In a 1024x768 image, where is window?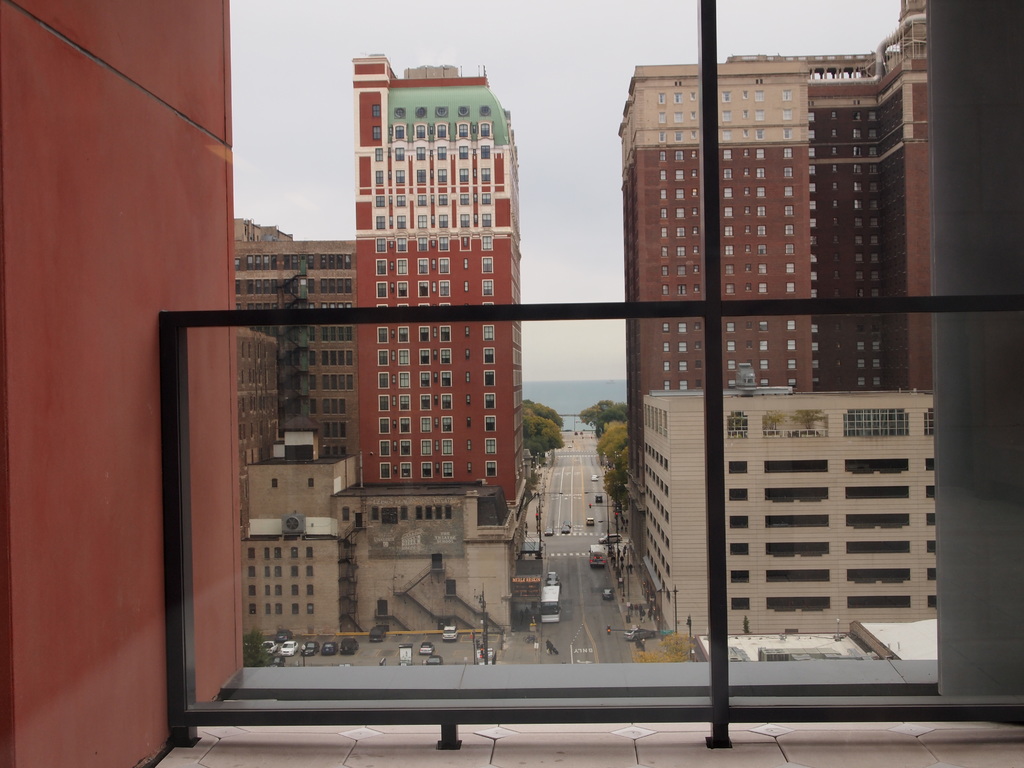
[left=726, top=225, right=733, bottom=236].
